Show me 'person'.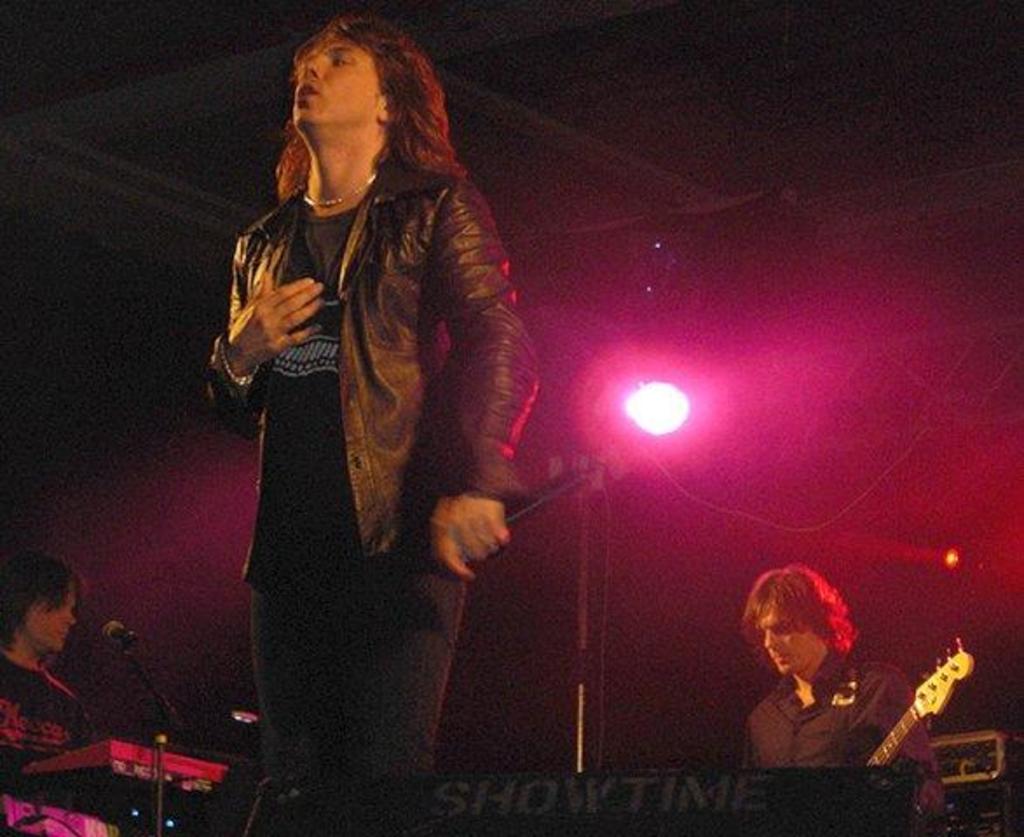
'person' is here: (201,10,539,835).
